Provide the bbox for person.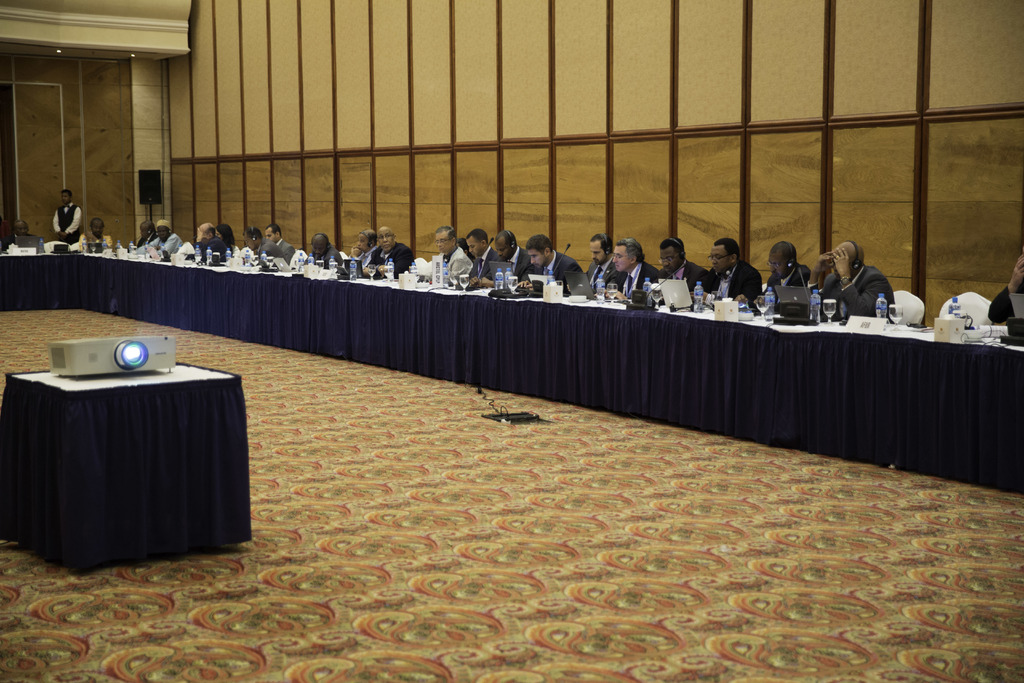
(x1=655, y1=237, x2=713, y2=301).
